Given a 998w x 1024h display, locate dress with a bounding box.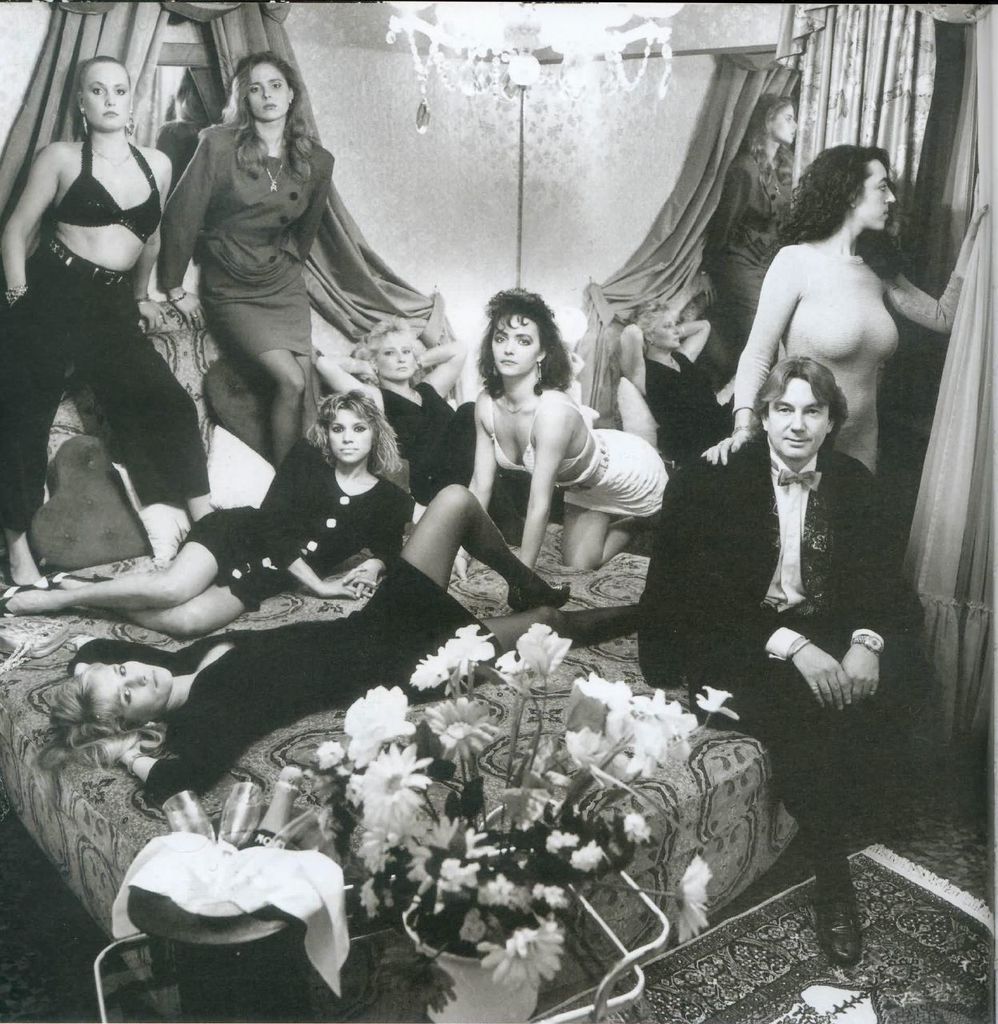
Located: region(62, 556, 505, 811).
